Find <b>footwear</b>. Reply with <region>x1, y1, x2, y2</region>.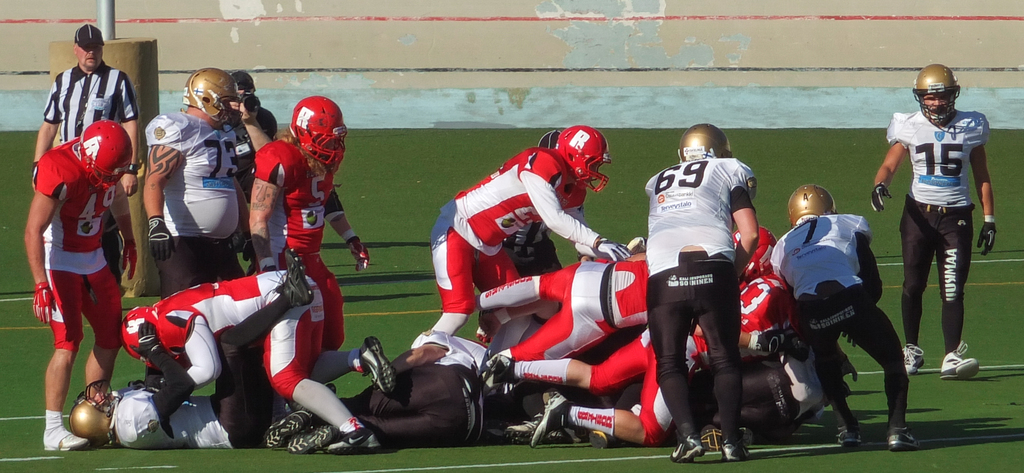
<region>670, 427, 704, 456</region>.
